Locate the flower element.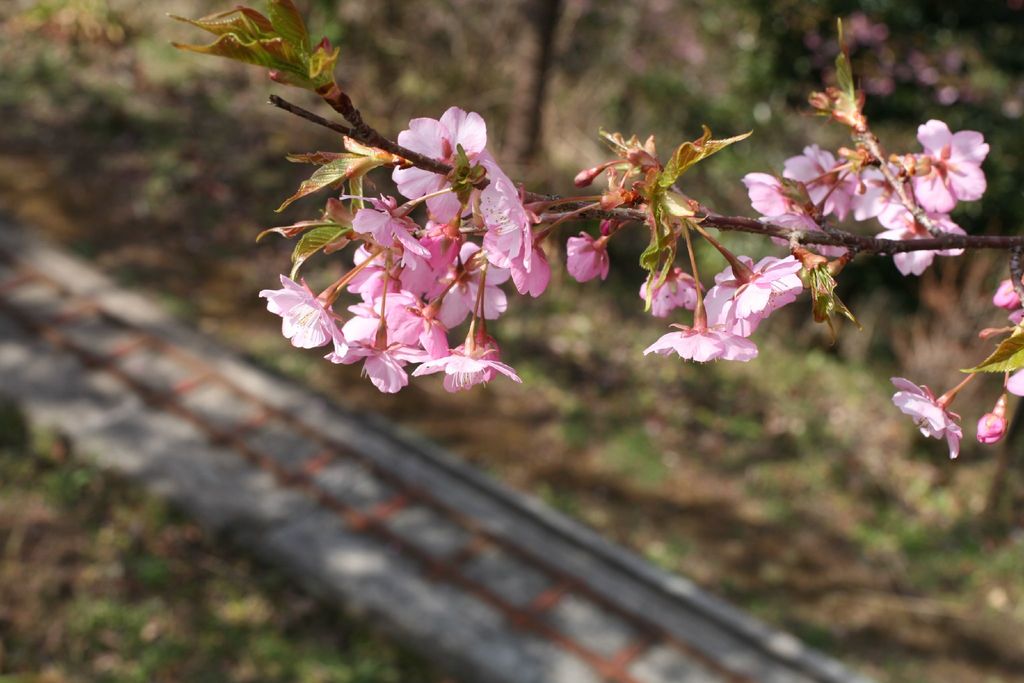
Element bbox: 640 263 696 318.
